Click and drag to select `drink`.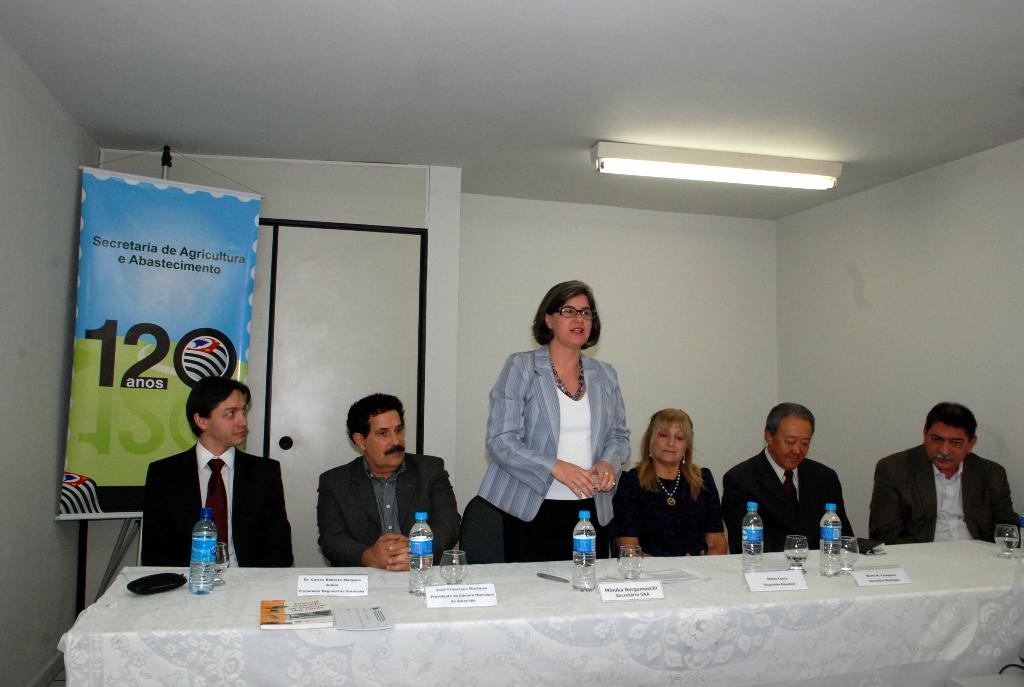
Selection: <bbox>187, 527, 216, 594</bbox>.
